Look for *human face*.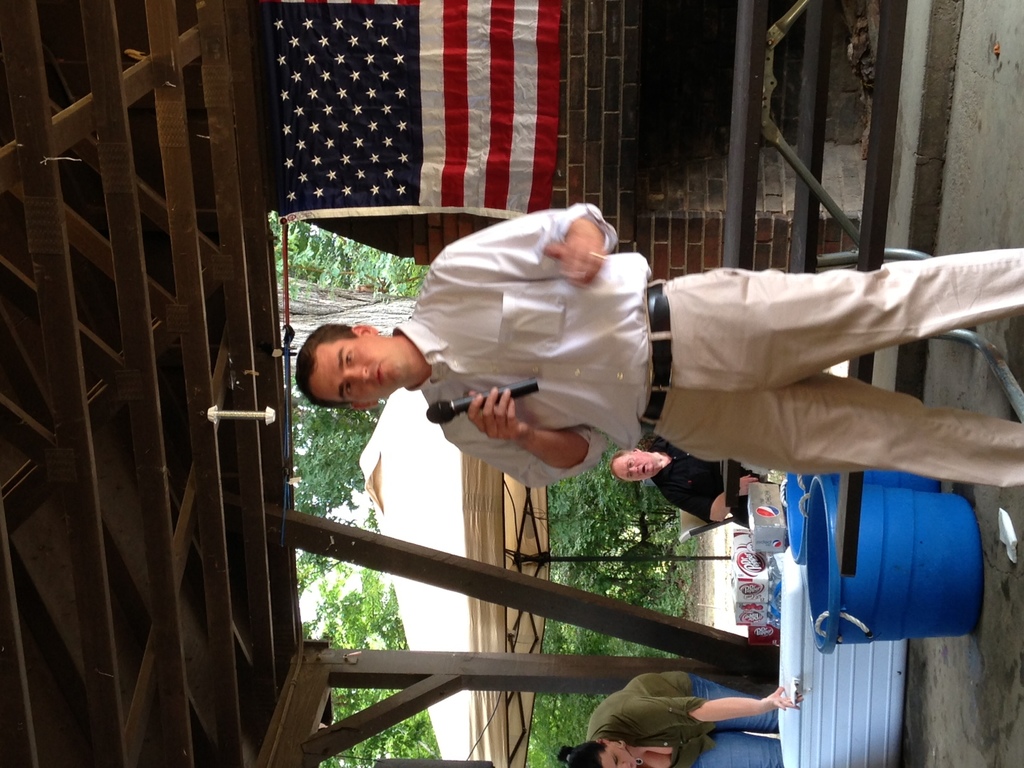
Found: [602,748,637,767].
